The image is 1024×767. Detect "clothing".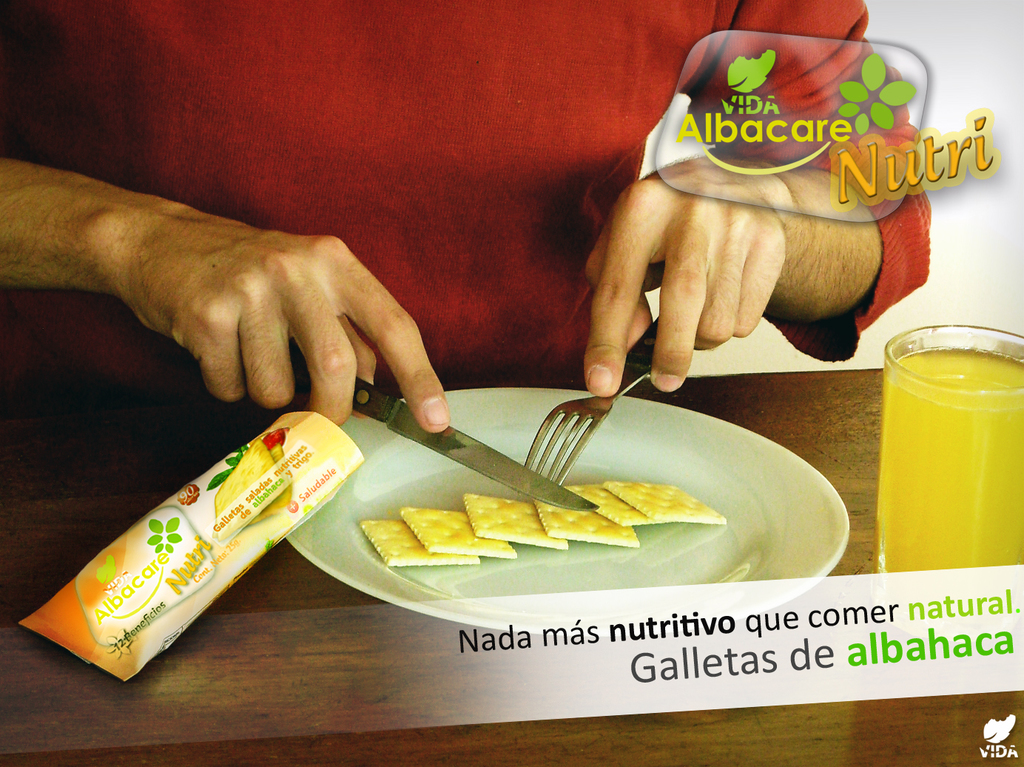
Detection: (left=0, top=0, right=932, bottom=389).
